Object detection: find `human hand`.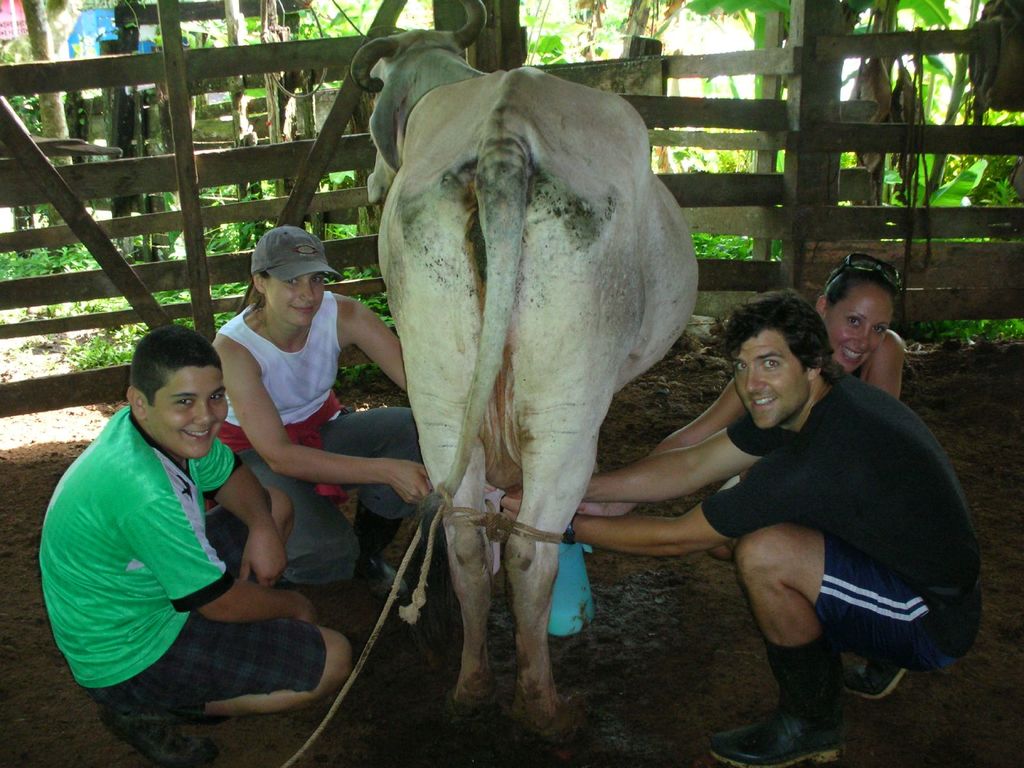
BBox(393, 463, 431, 502).
